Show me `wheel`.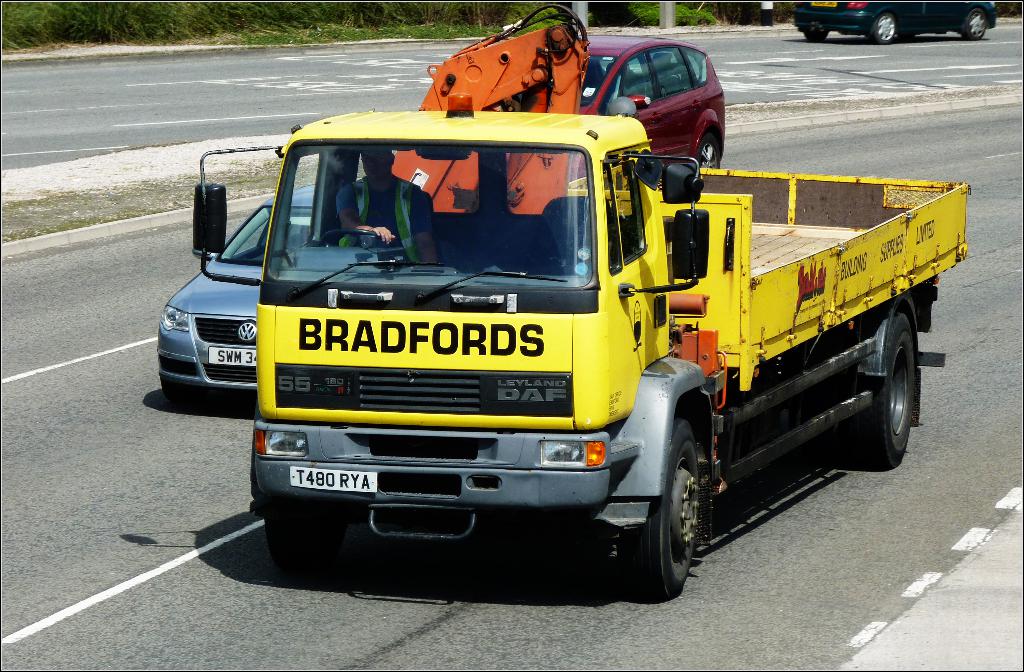
`wheel` is here: crop(806, 31, 828, 43).
